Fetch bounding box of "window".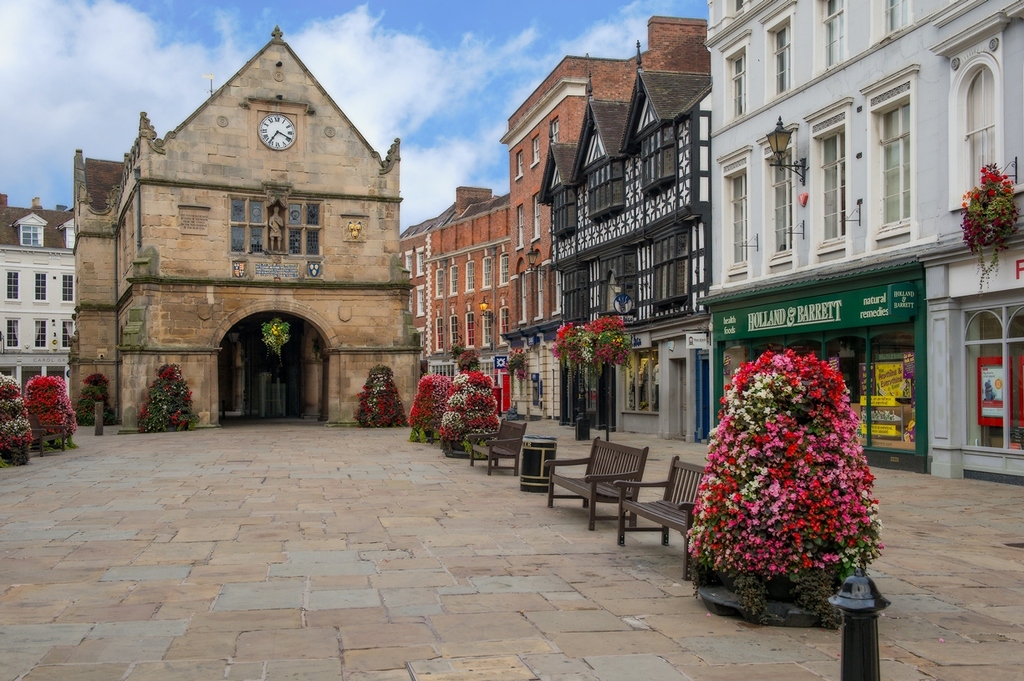
Bbox: rect(226, 191, 326, 259).
